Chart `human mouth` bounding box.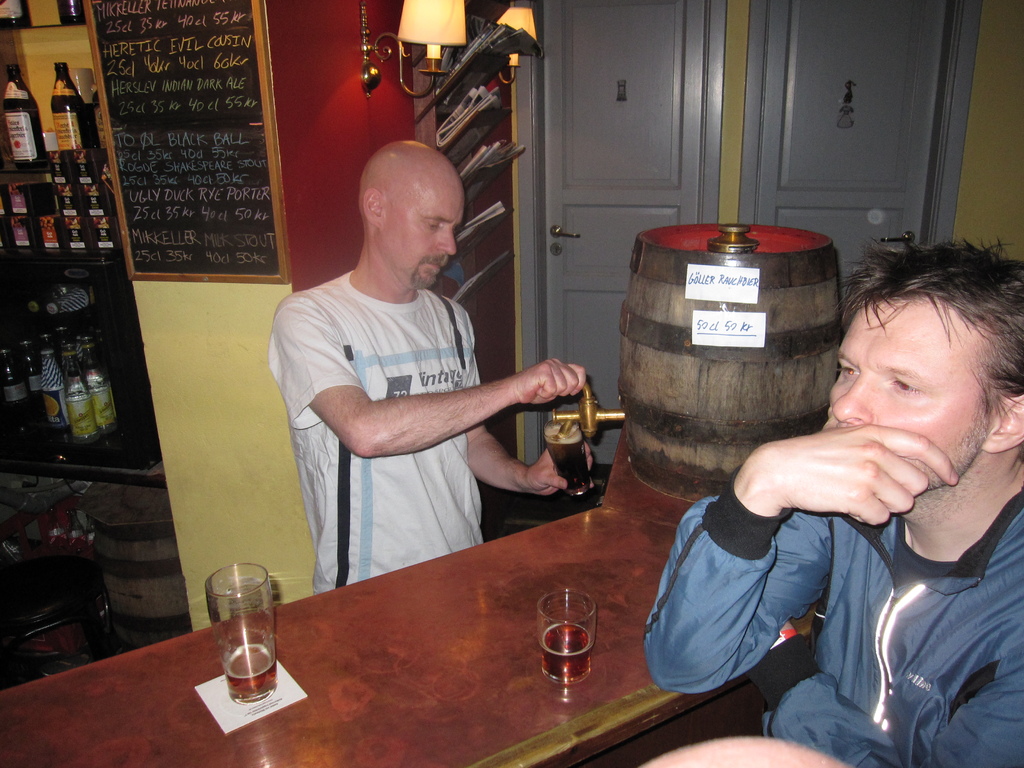
Charted: l=420, t=257, r=449, b=274.
